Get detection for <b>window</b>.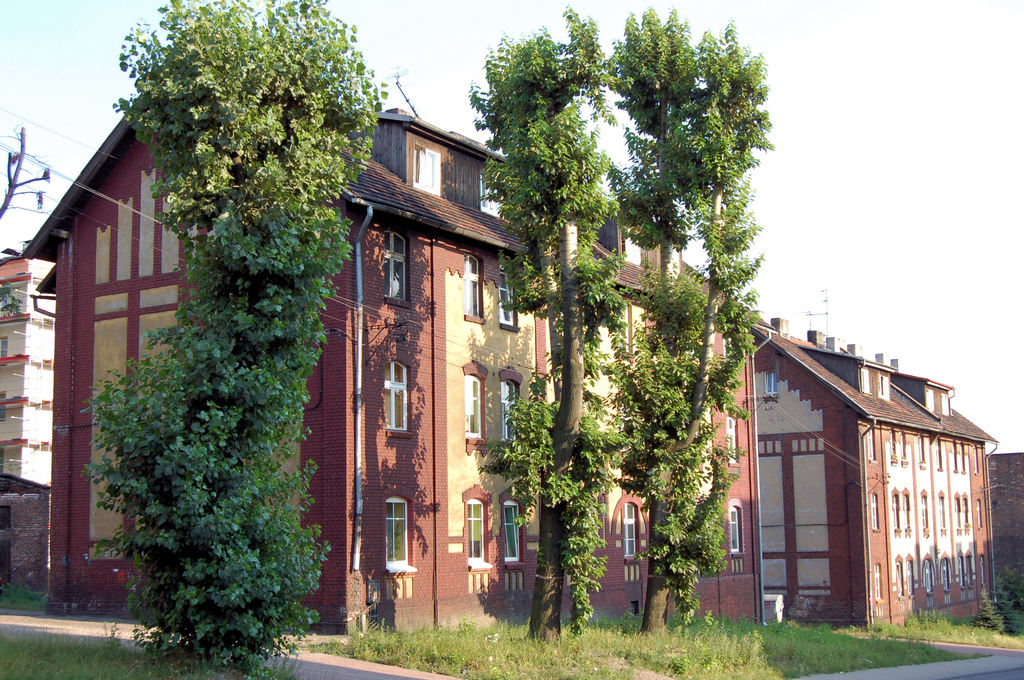
Detection: [left=502, top=382, right=517, bottom=439].
